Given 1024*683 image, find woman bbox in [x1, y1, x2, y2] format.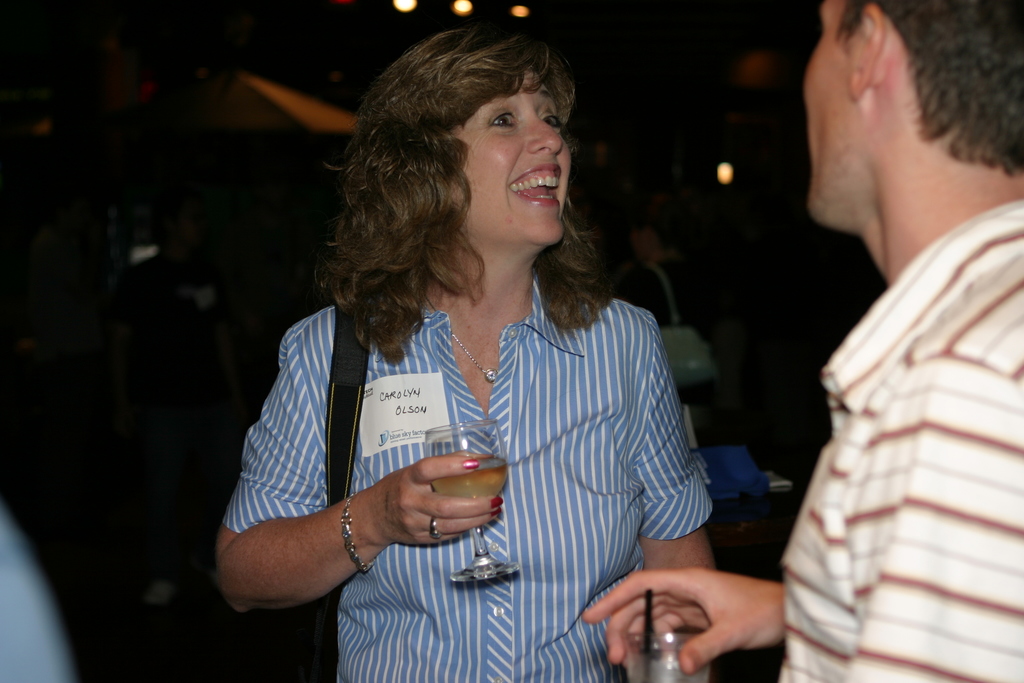
[230, 41, 715, 681].
